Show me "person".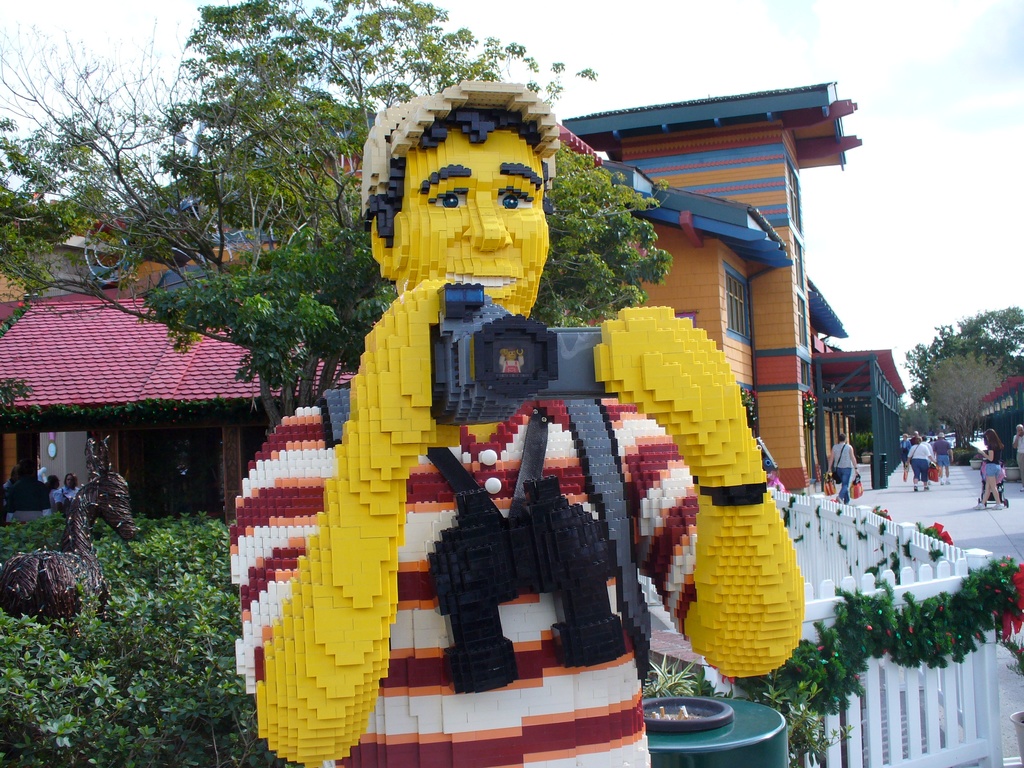
"person" is here: locate(1014, 421, 1023, 483).
